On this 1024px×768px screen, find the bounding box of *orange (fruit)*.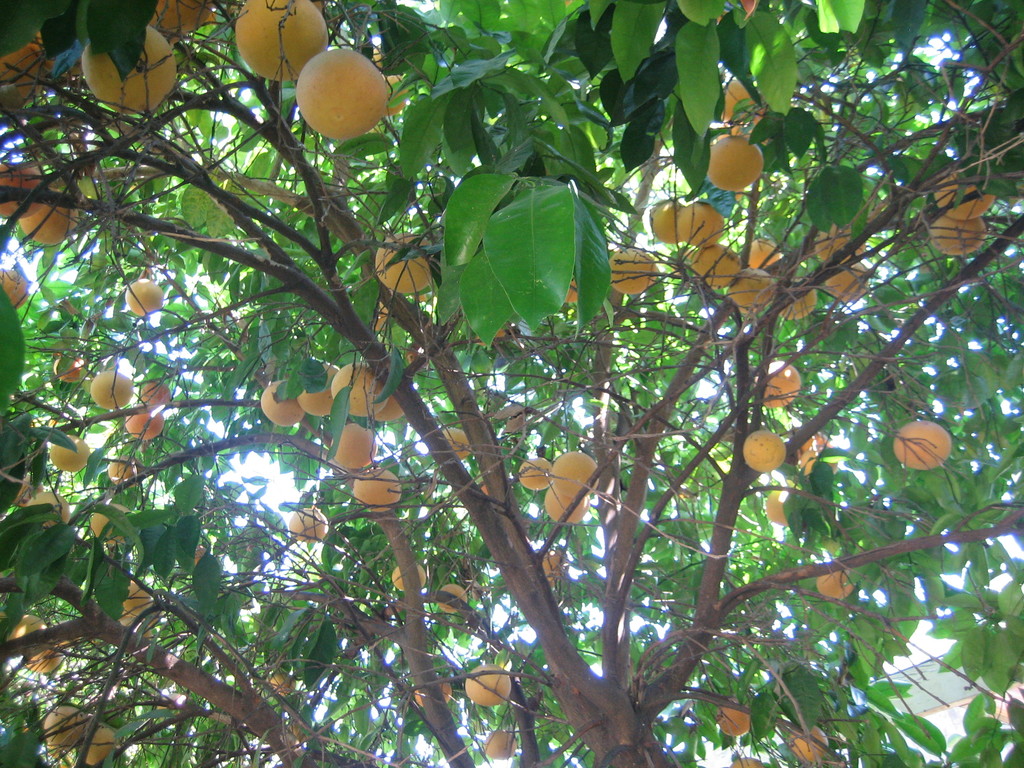
Bounding box: (270, 381, 299, 422).
